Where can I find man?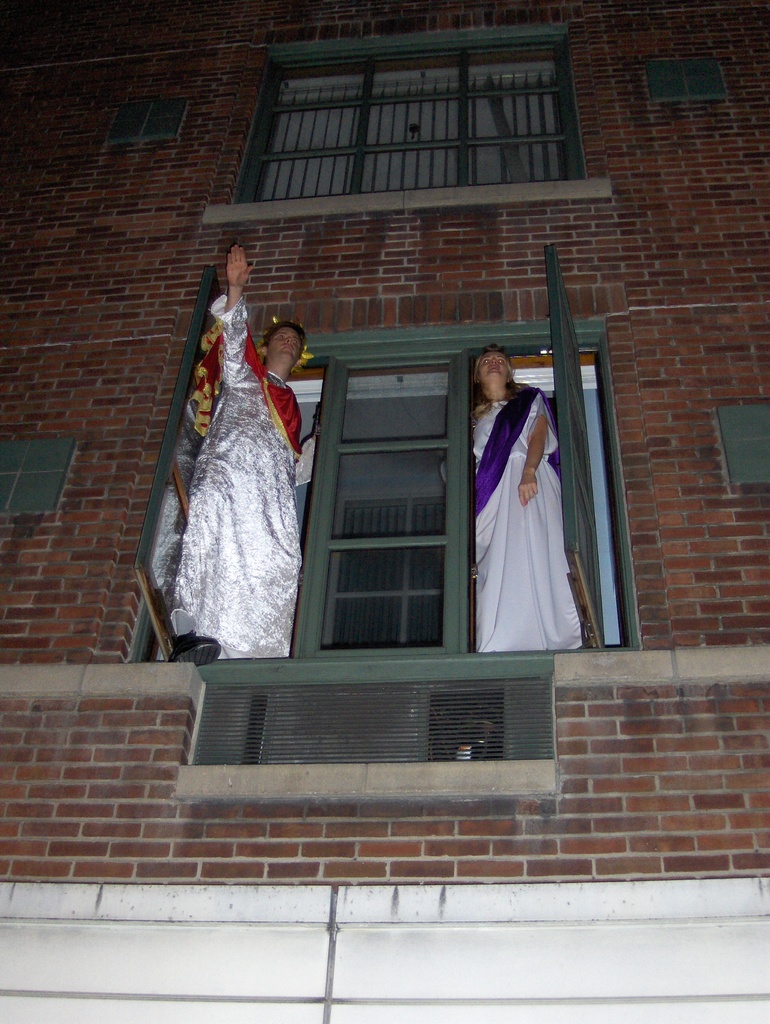
You can find it at rect(173, 251, 321, 673).
